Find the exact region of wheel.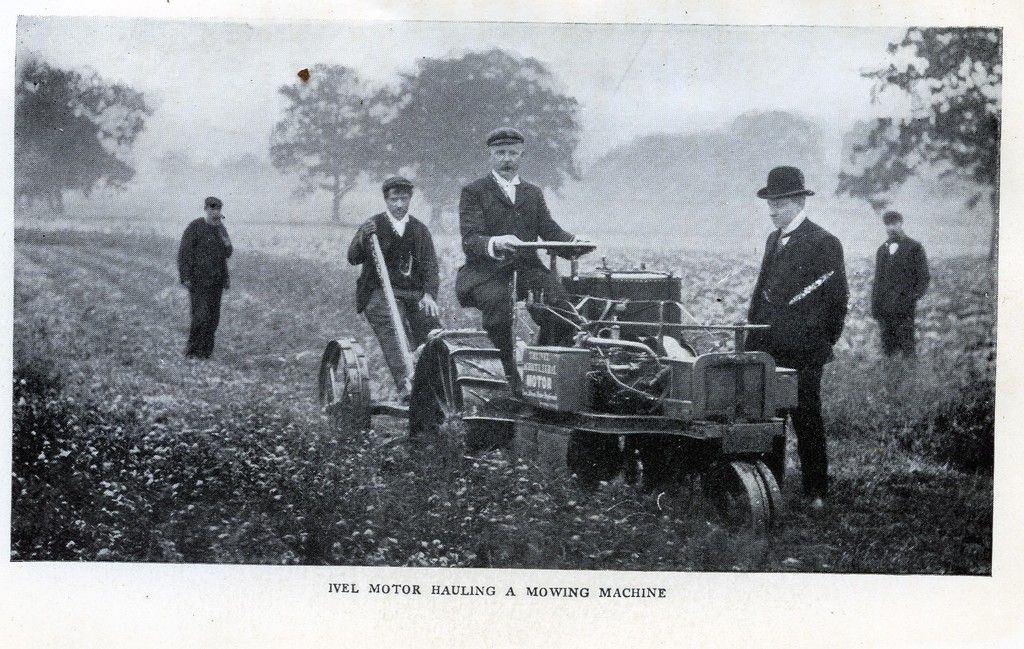
Exact region: detection(698, 456, 783, 539).
